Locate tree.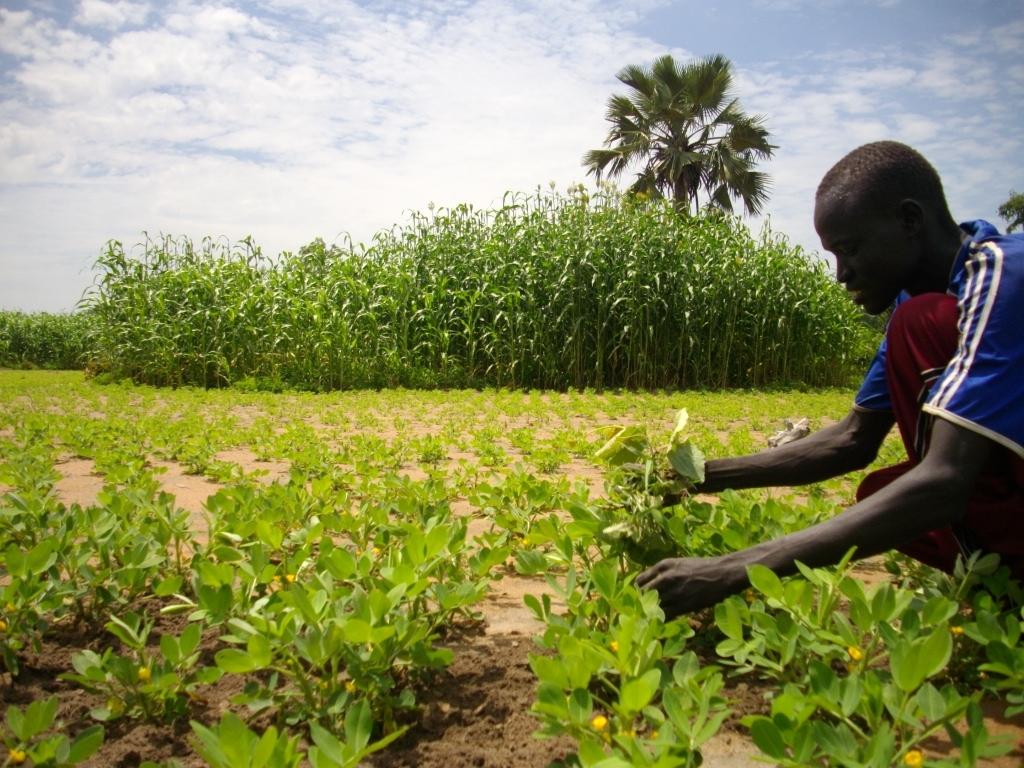
Bounding box: pyautogui.locateOnScreen(1003, 190, 1023, 235).
